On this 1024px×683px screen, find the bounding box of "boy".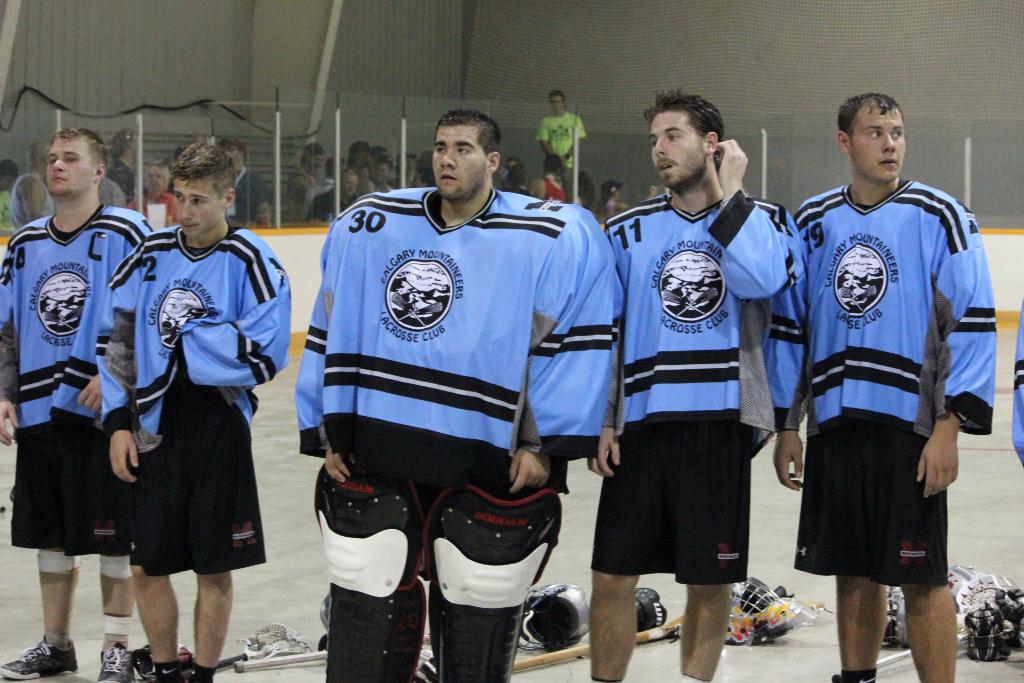
Bounding box: x1=763, y1=92, x2=996, y2=682.
